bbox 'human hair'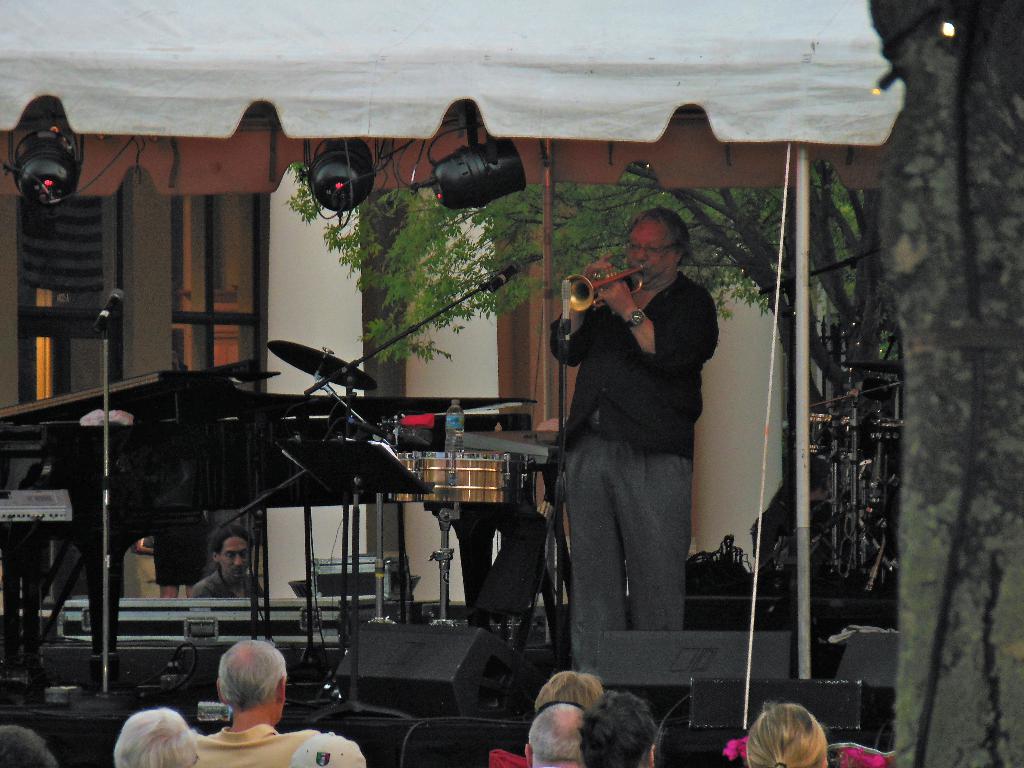
(x1=591, y1=694, x2=657, y2=767)
